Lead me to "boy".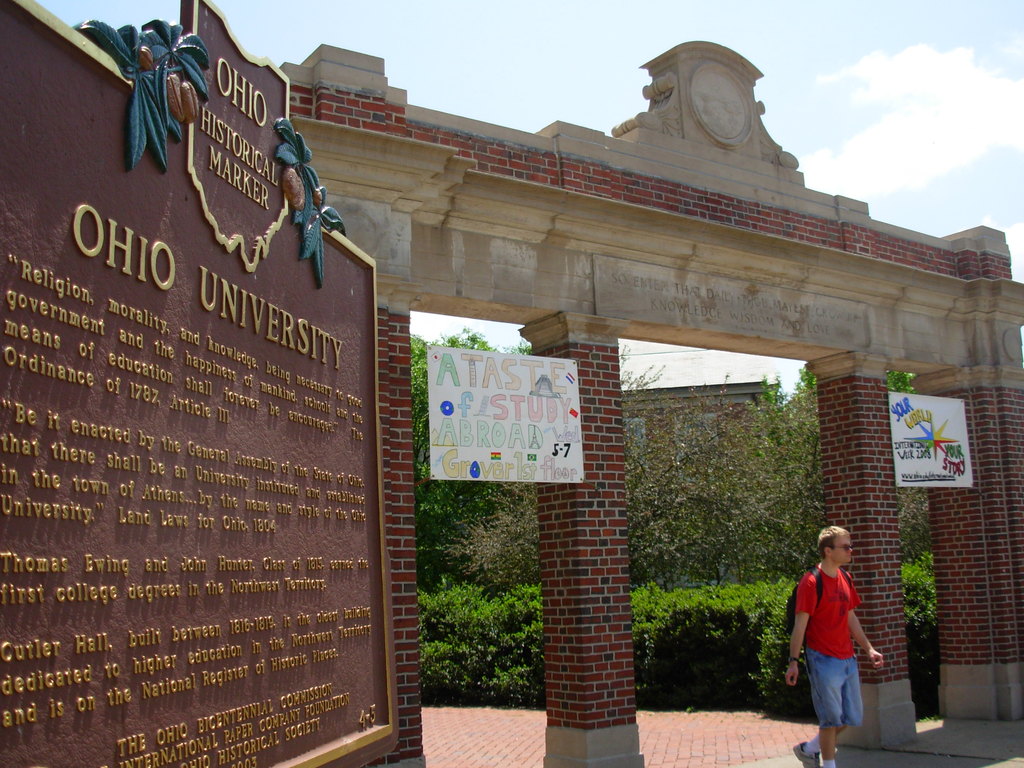
Lead to bbox=(764, 531, 879, 732).
